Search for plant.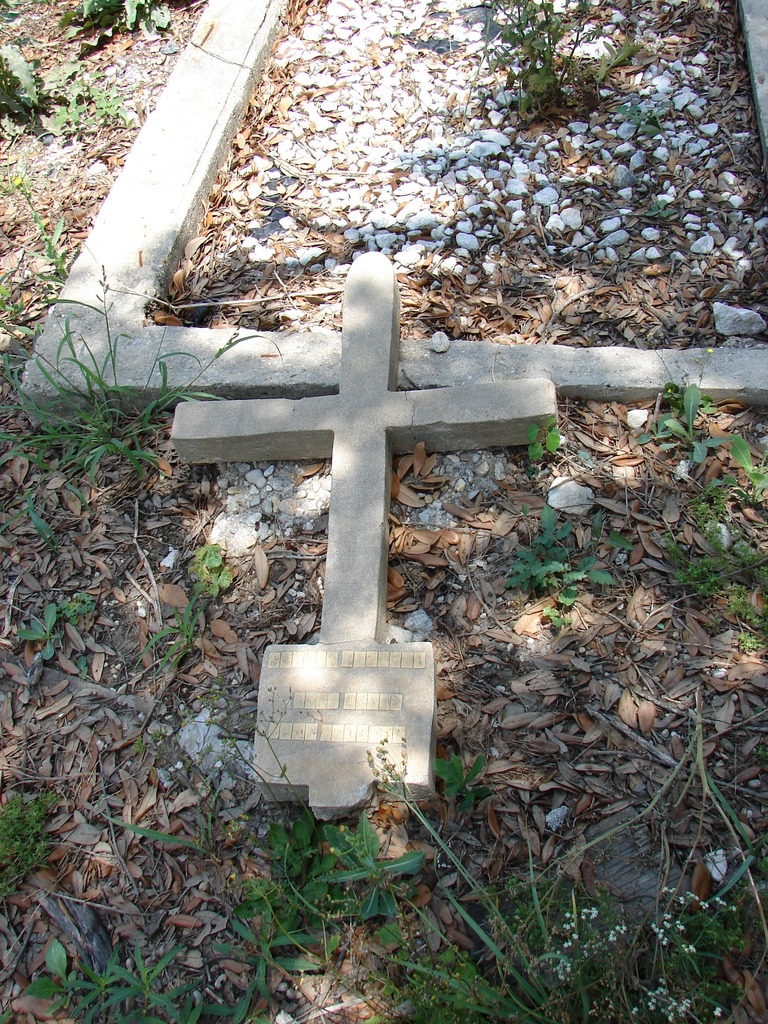
Found at (x1=63, y1=596, x2=95, y2=615).
